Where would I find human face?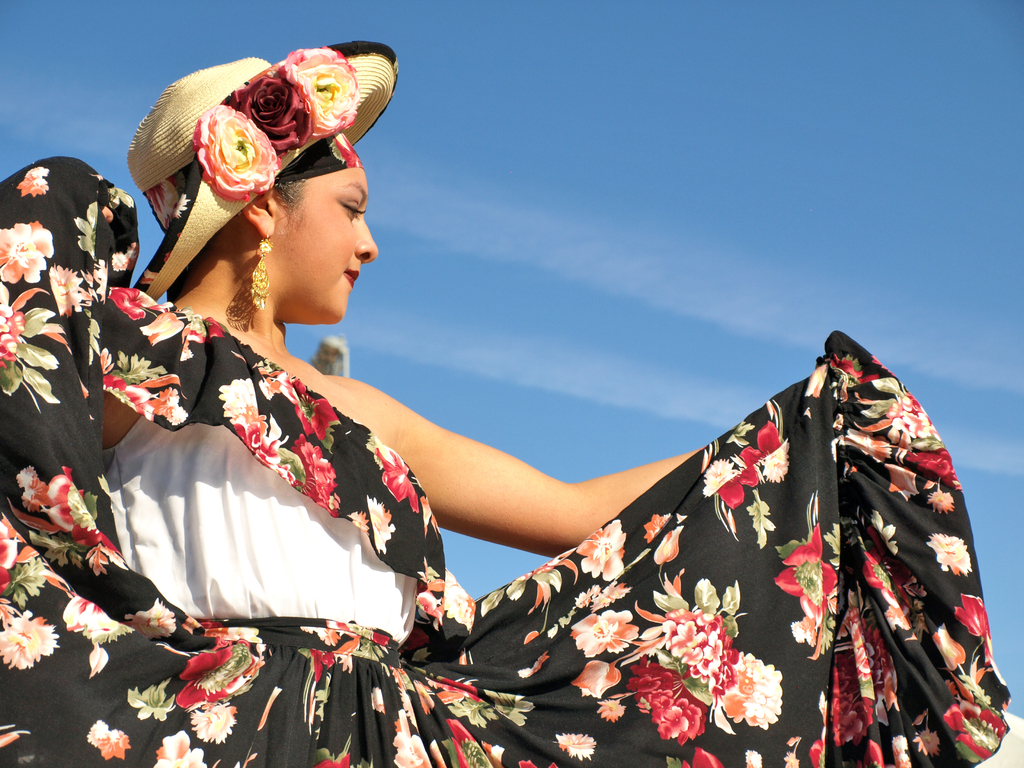
At left=276, top=170, right=374, bottom=312.
